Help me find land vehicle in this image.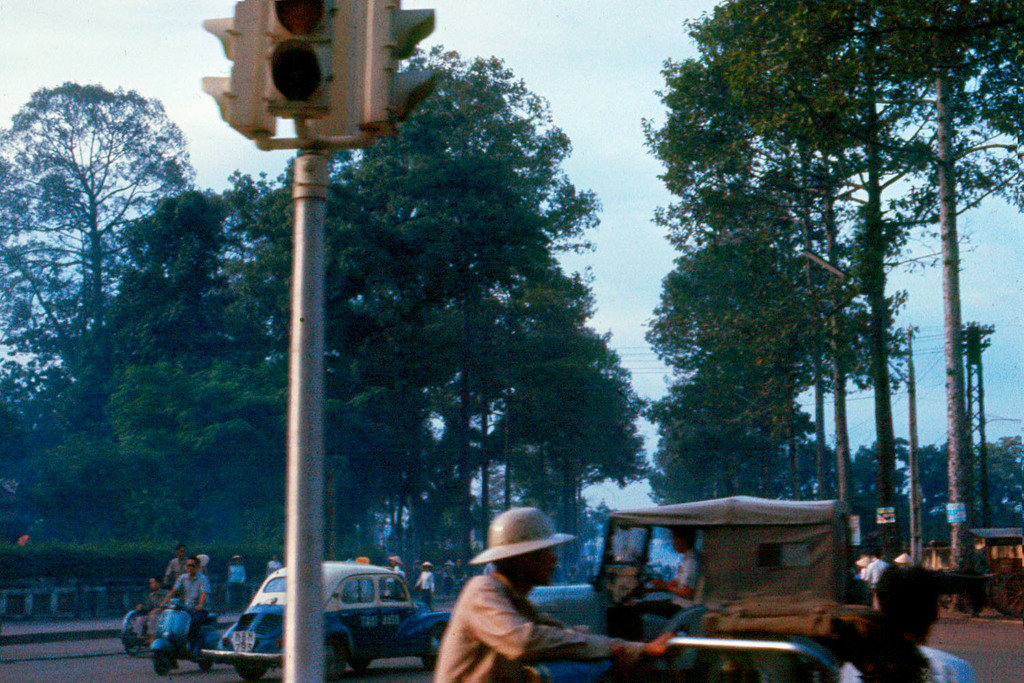
Found it: (146, 599, 223, 675).
